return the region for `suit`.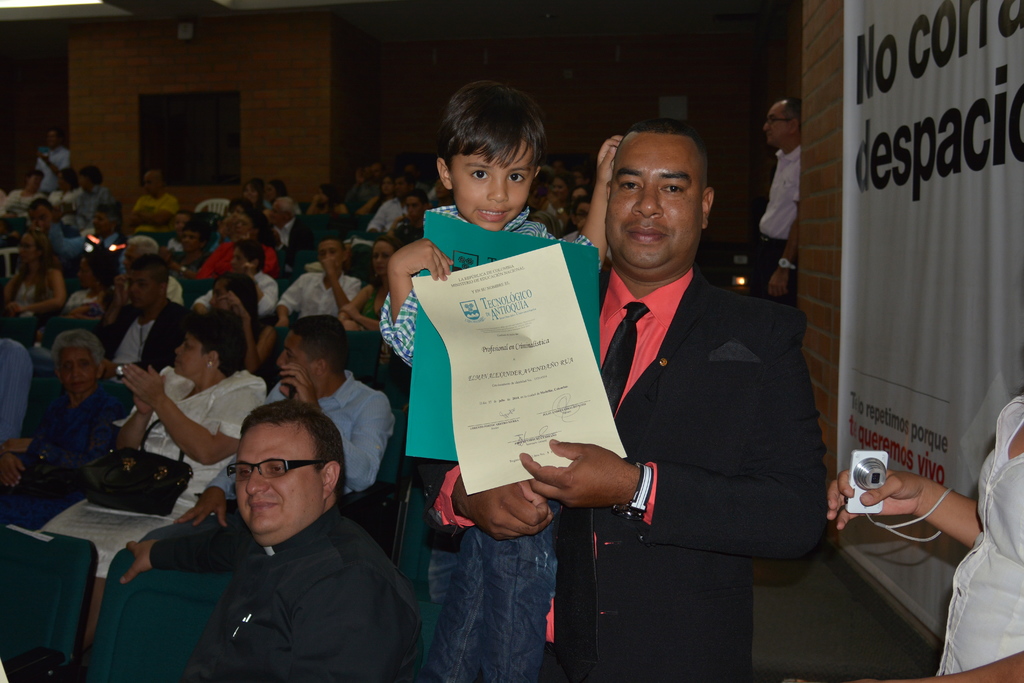
box(424, 268, 829, 682).
